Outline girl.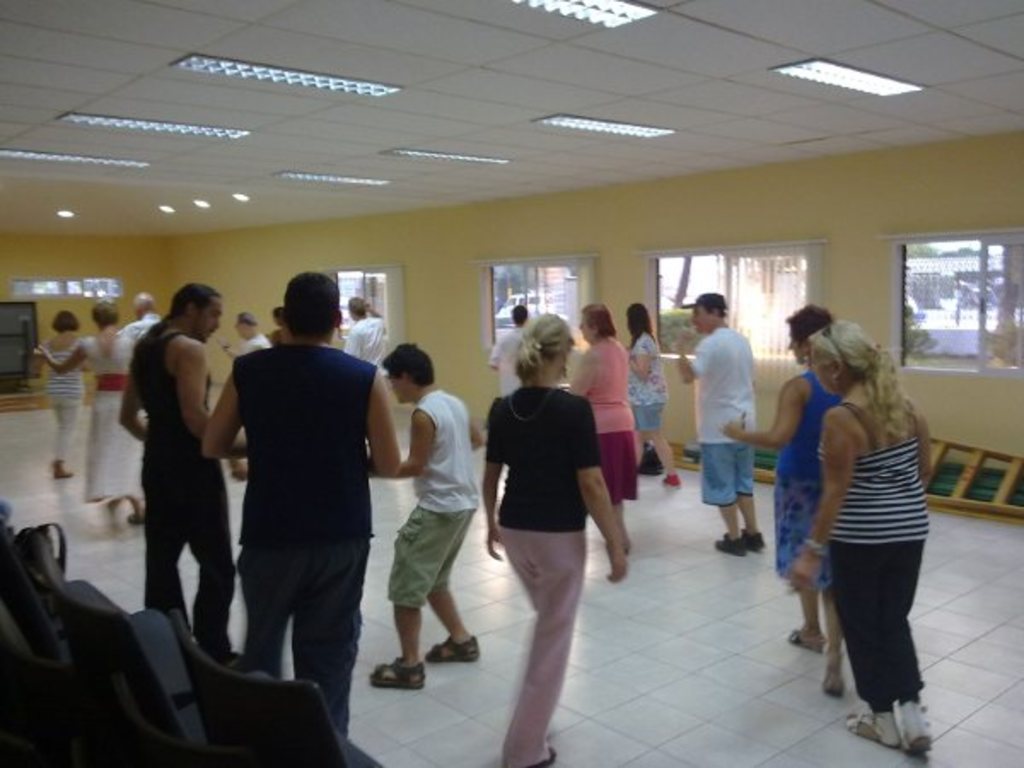
Outline: Rect(625, 304, 683, 483).
